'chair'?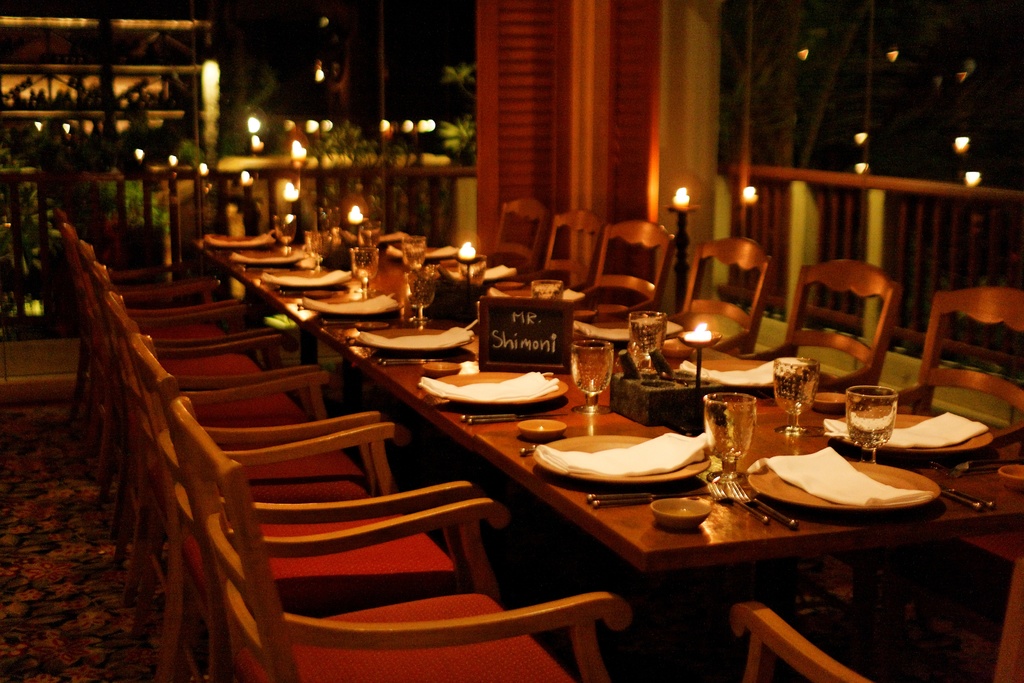
733/258/899/392
